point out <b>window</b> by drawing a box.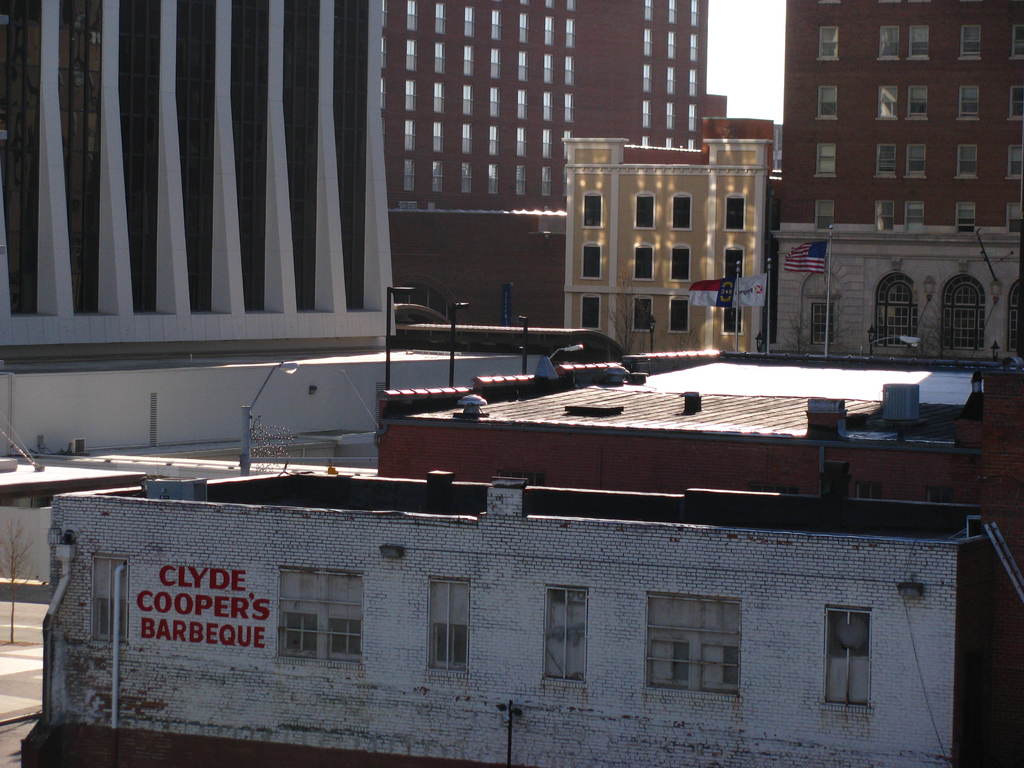
541, 584, 592, 689.
